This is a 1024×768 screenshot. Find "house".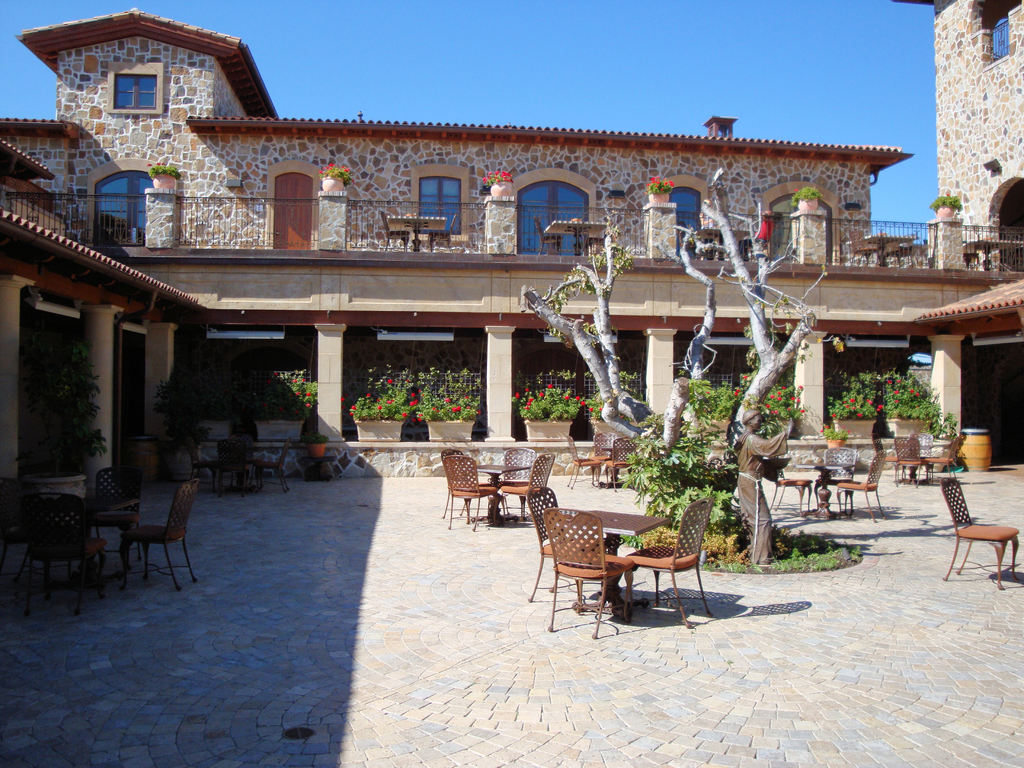
Bounding box: (x1=18, y1=19, x2=950, y2=531).
